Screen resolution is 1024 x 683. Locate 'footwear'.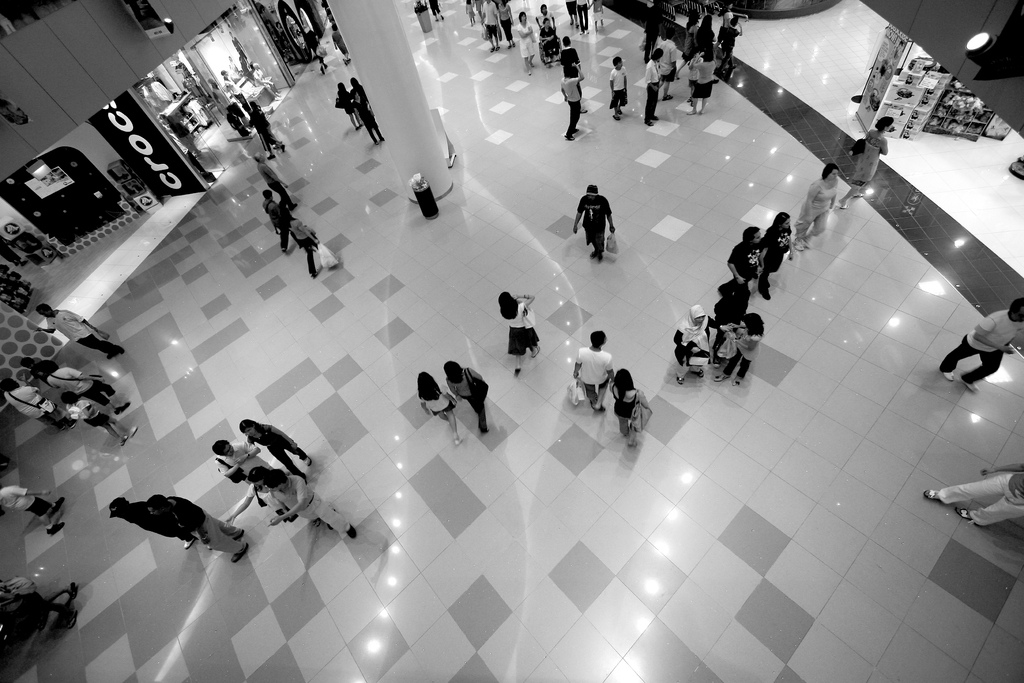
<bbox>121, 436, 129, 445</bbox>.
